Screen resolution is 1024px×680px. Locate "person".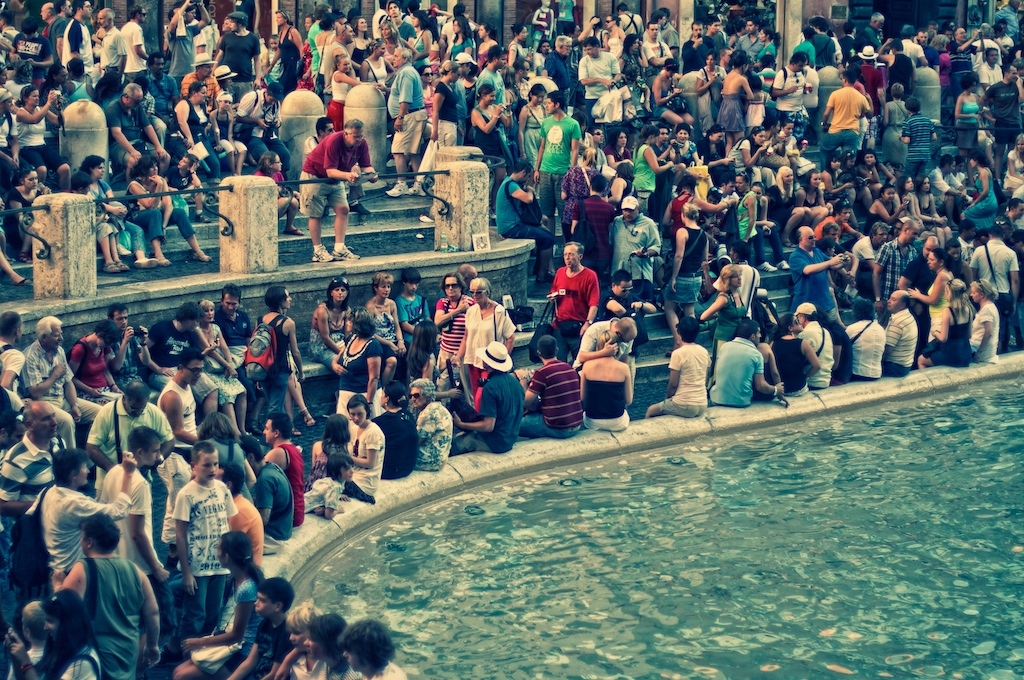
Rect(365, 268, 410, 375).
